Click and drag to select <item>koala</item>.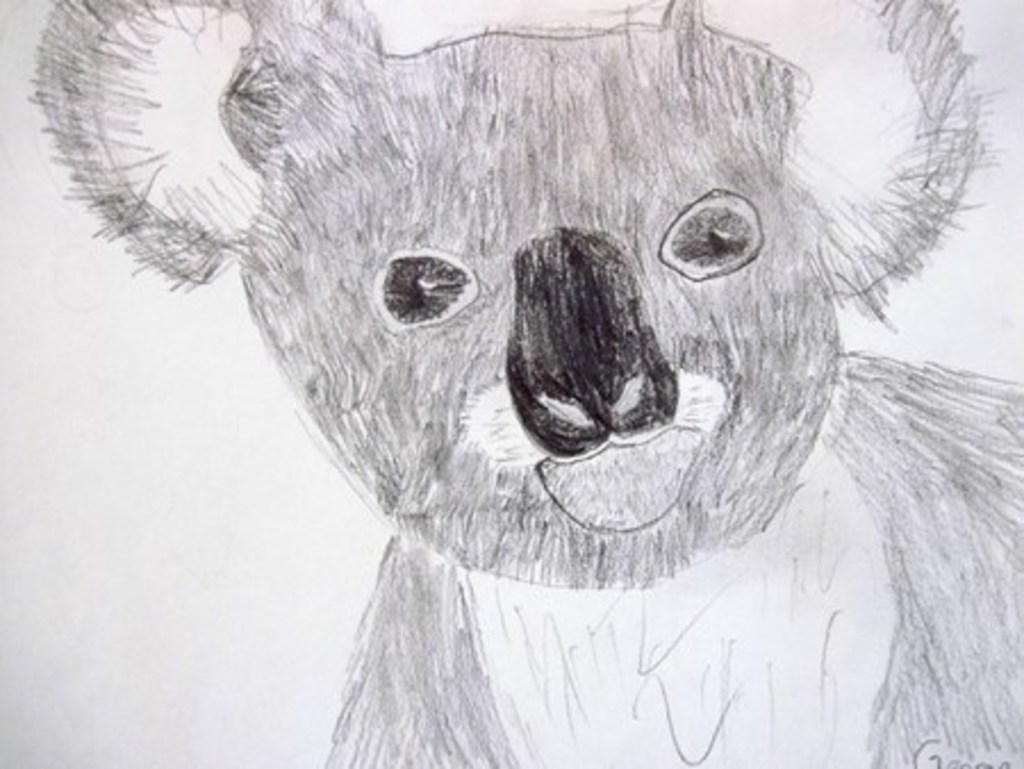
Selection: <bbox>30, 0, 1022, 767</bbox>.
